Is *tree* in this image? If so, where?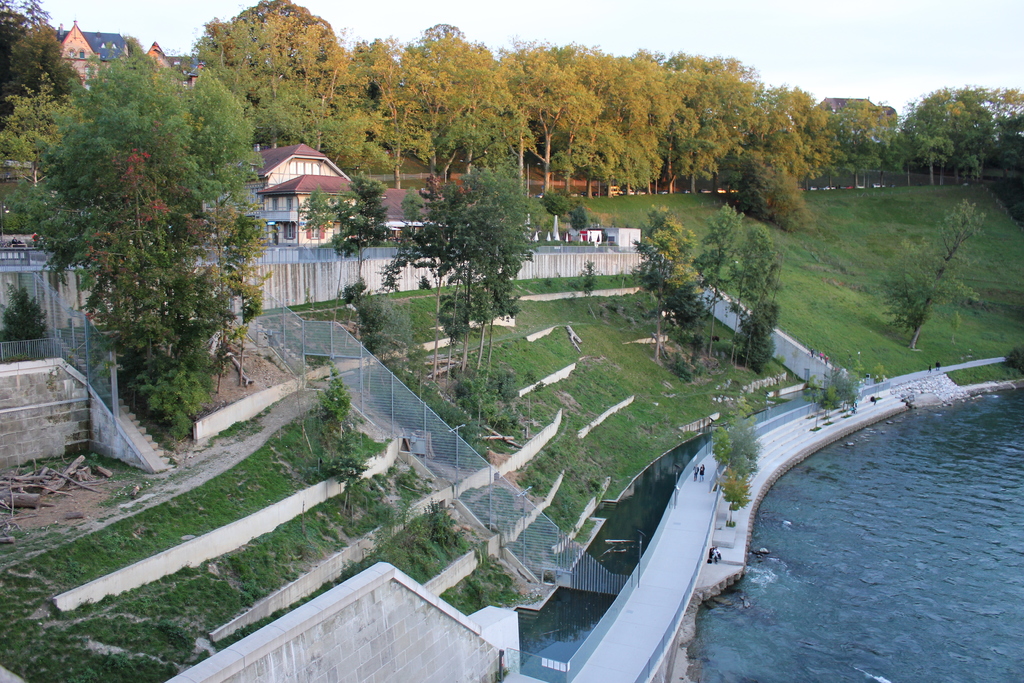
Yes, at bbox=[399, 160, 532, 394].
